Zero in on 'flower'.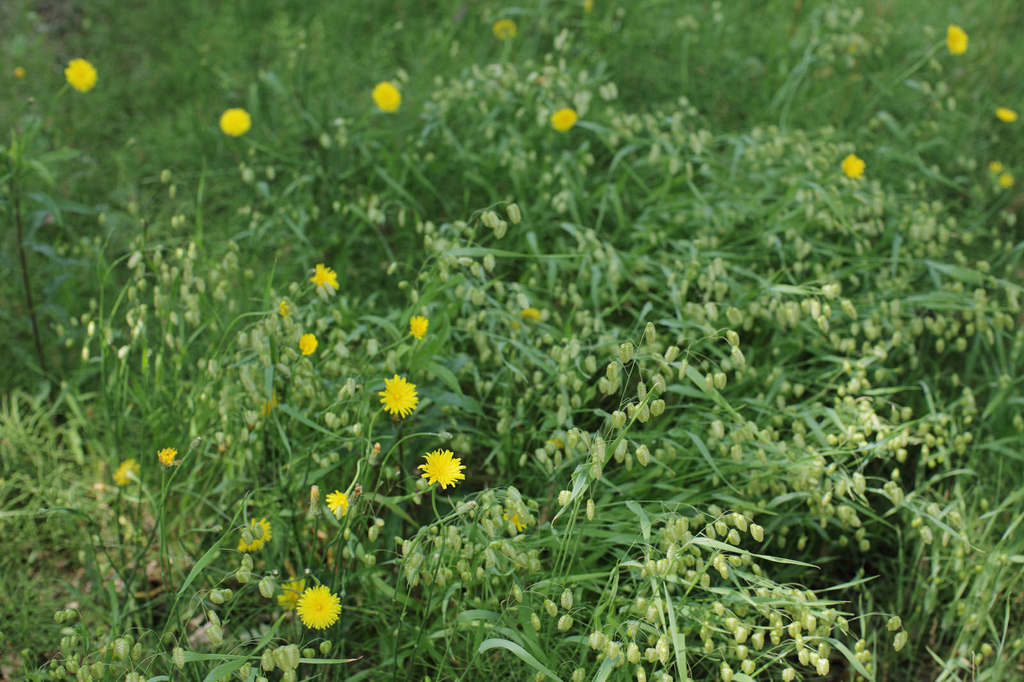
Zeroed in: 843,155,865,178.
